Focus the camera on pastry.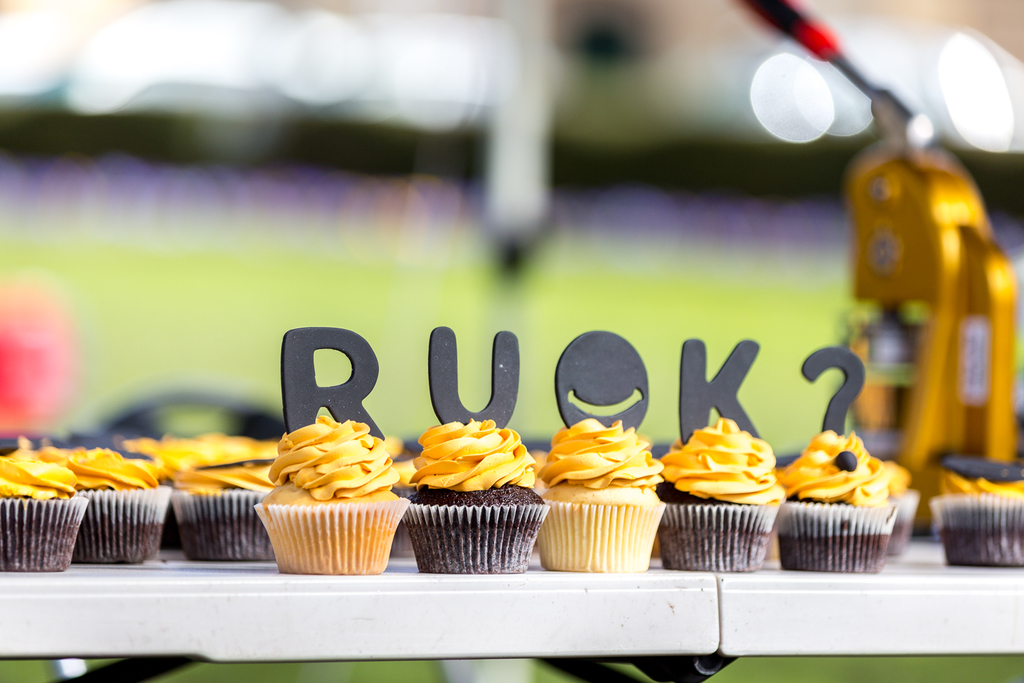
Focus region: <box>410,417,545,574</box>.
